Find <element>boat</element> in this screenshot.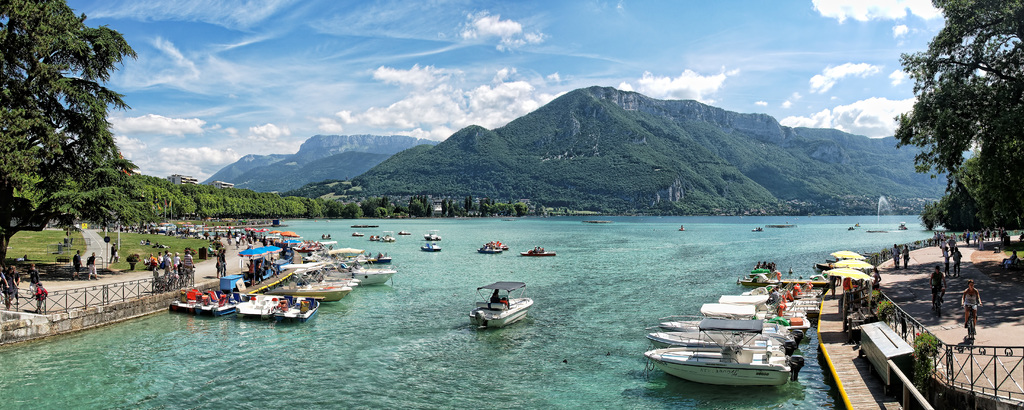
The bounding box for <element>boat</element> is [left=325, top=257, right=394, bottom=284].
